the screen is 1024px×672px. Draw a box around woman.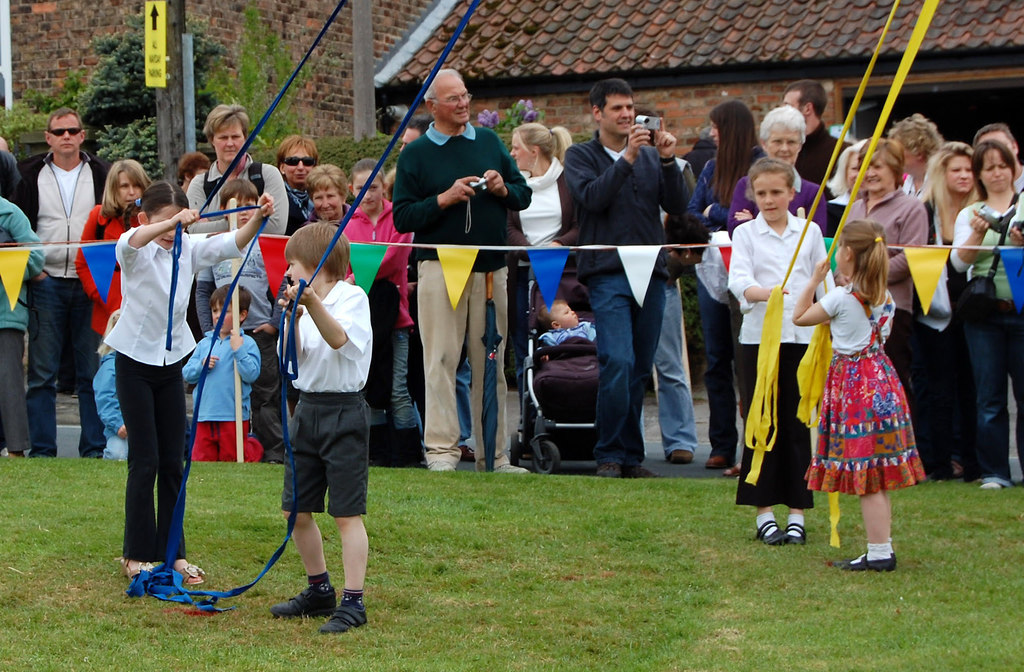
x1=75, y1=158, x2=150, y2=334.
